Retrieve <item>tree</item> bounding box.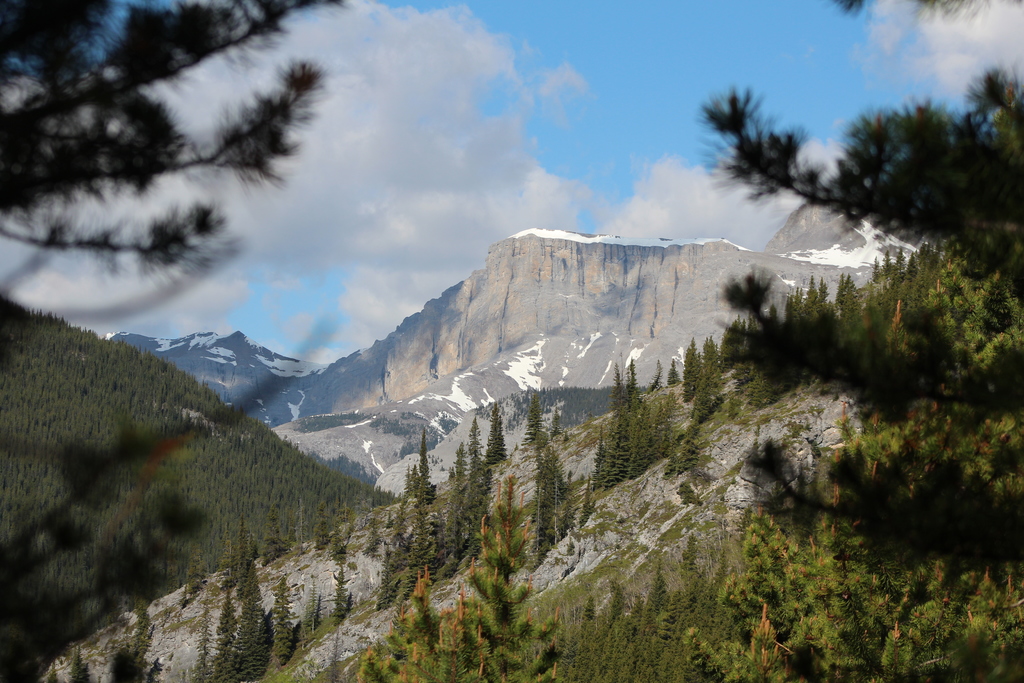
Bounding box: locate(271, 573, 291, 670).
